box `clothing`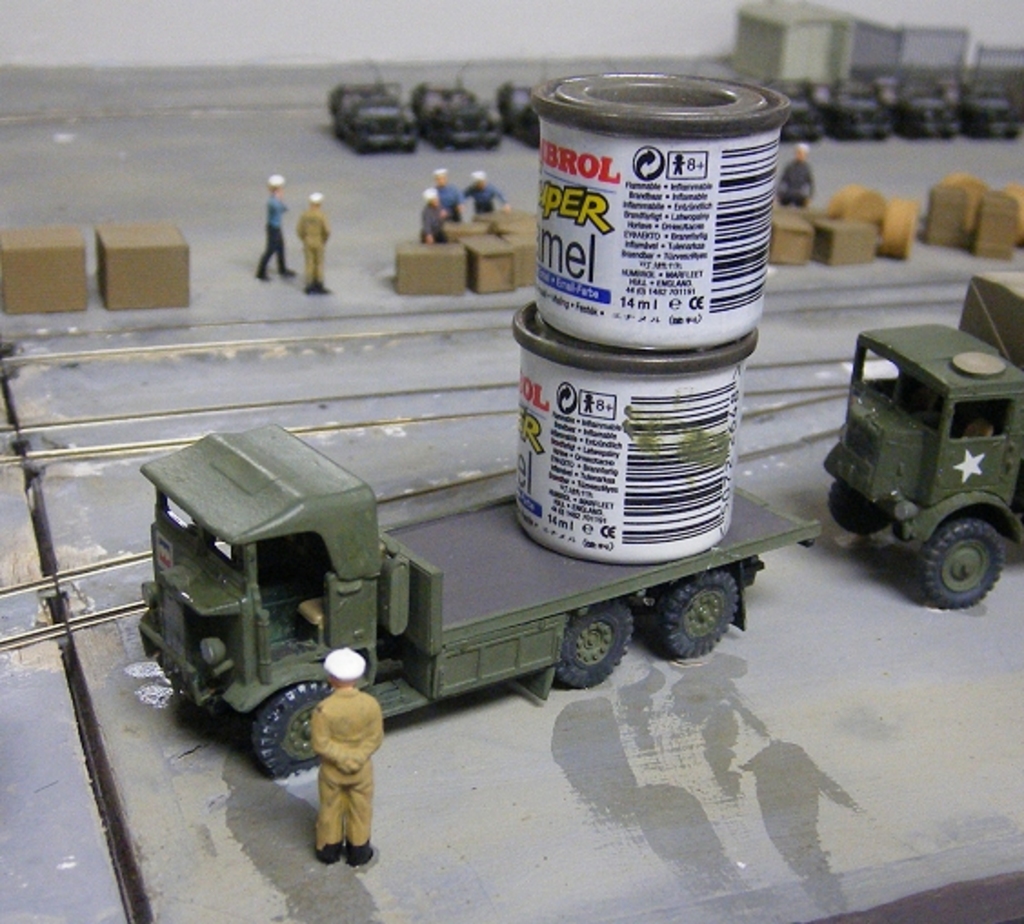
{"left": 466, "top": 180, "right": 506, "bottom": 220}
